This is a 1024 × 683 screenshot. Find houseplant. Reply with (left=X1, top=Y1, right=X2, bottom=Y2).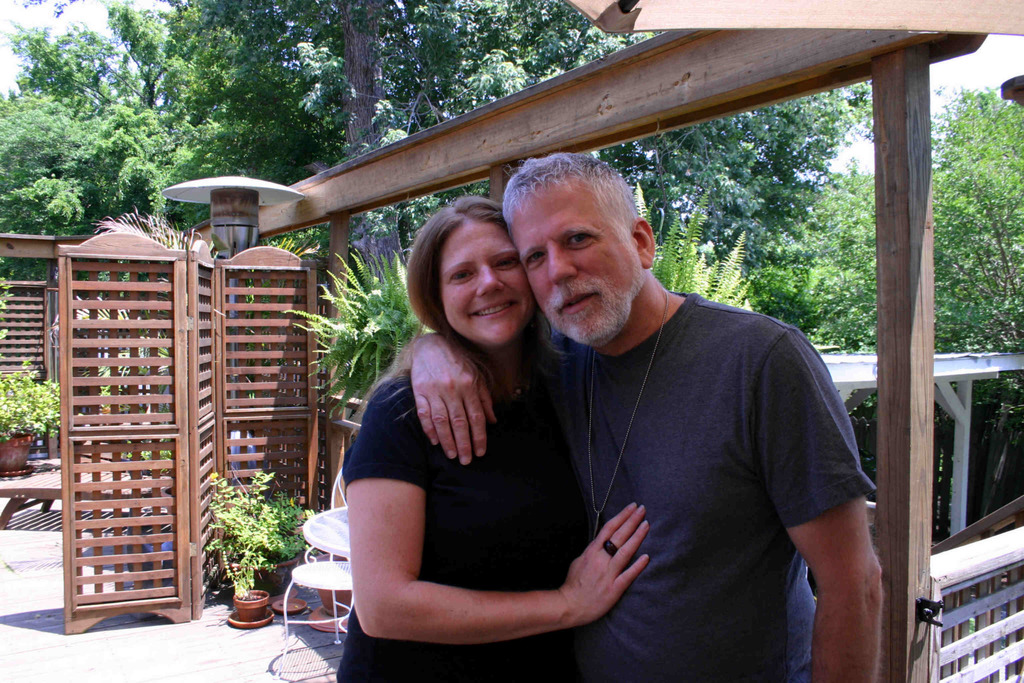
(left=0, top=362, right=73, bottom=468).
